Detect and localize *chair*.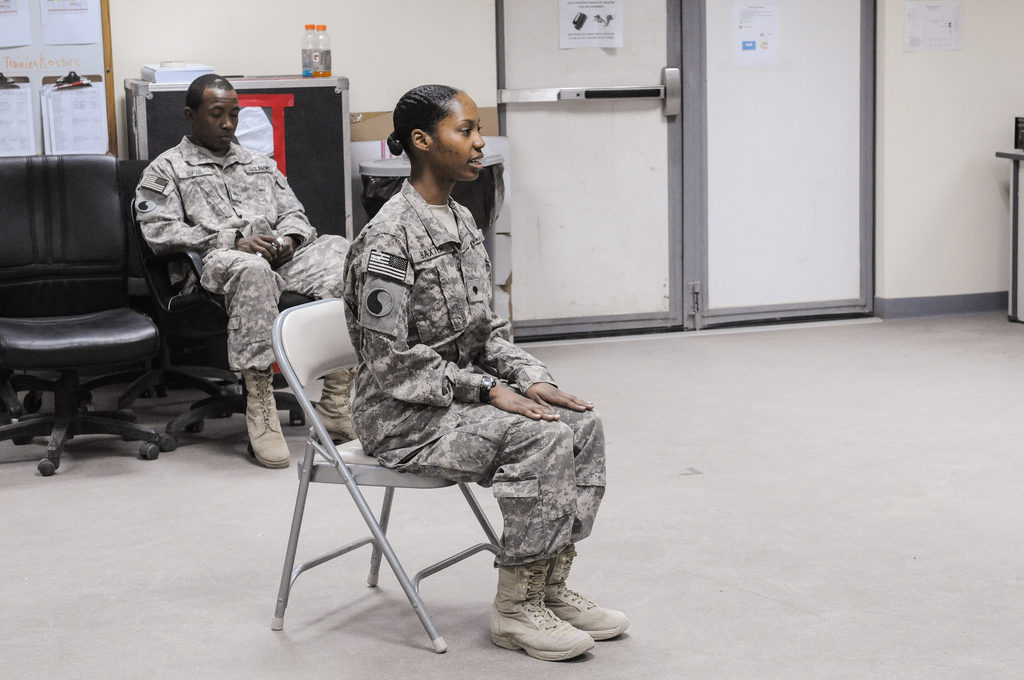
Localized at [x1=0, y1=149, x2=163, y2=472].
